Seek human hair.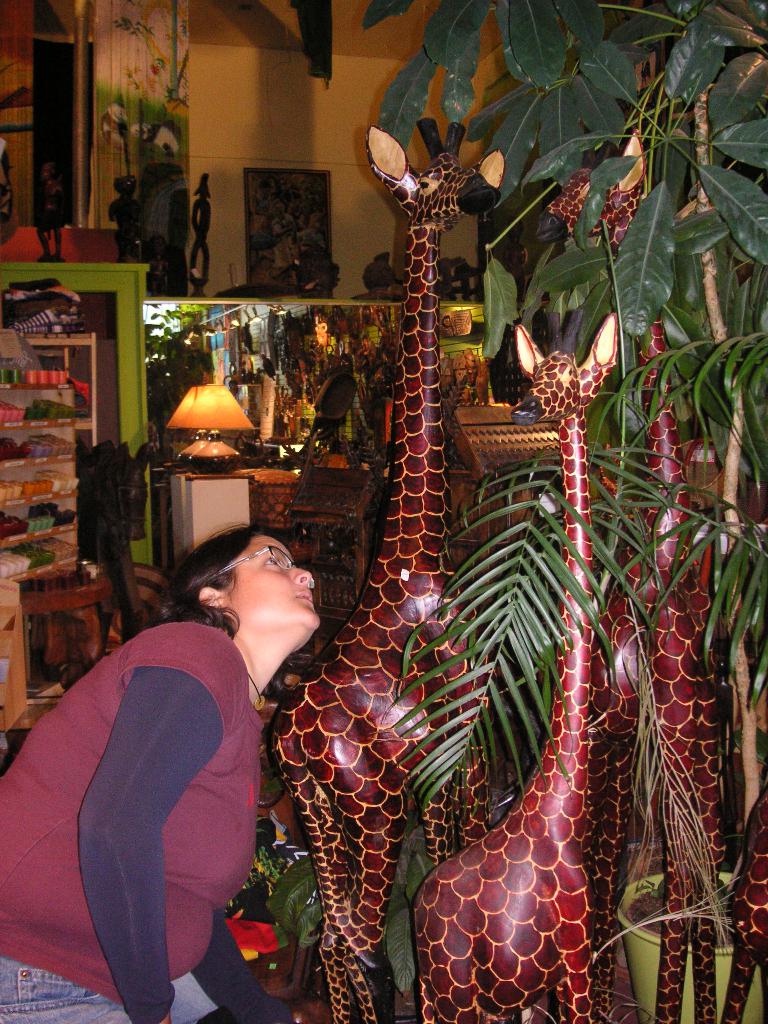
bbox(124, 526, 269, 636).
